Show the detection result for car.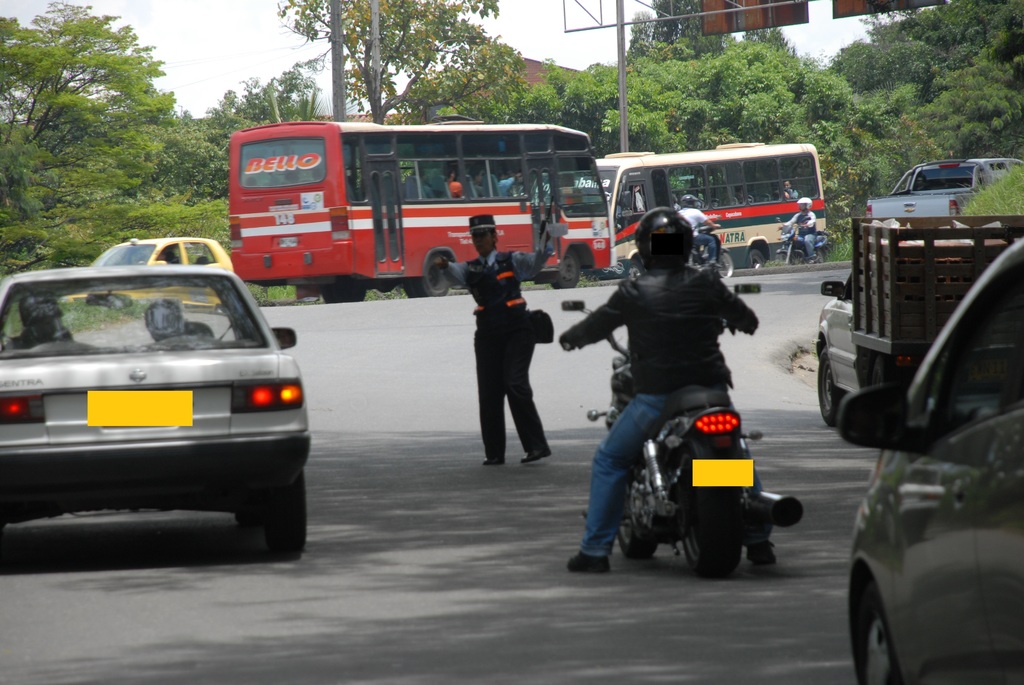
bbox=(836, 235, 1023, 684).
